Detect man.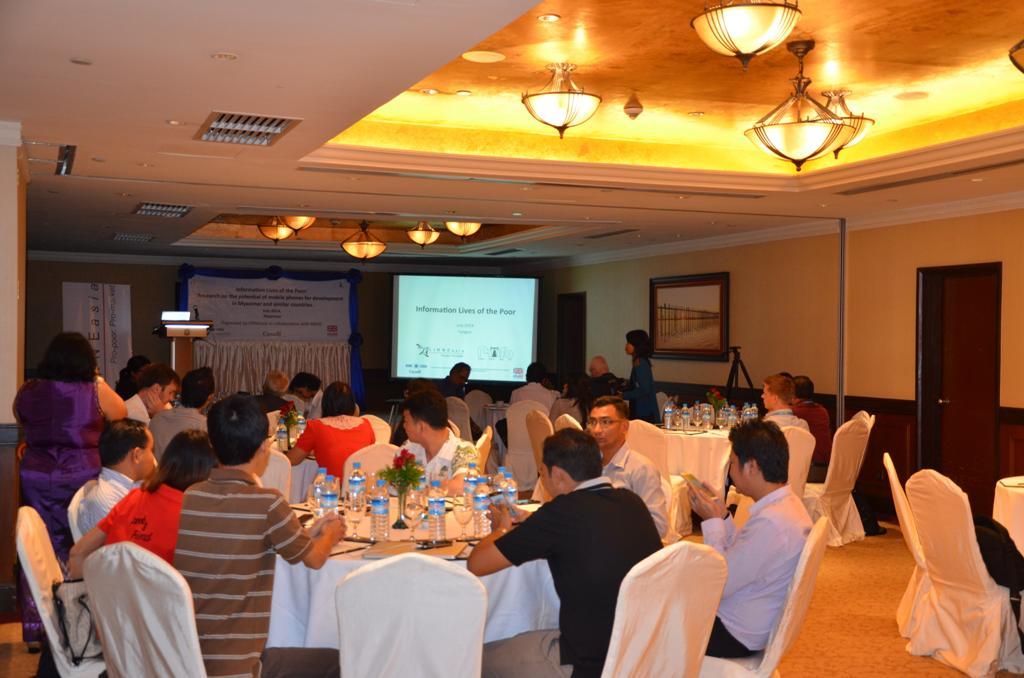
Detected at rect(252, 366, 294, 419).
